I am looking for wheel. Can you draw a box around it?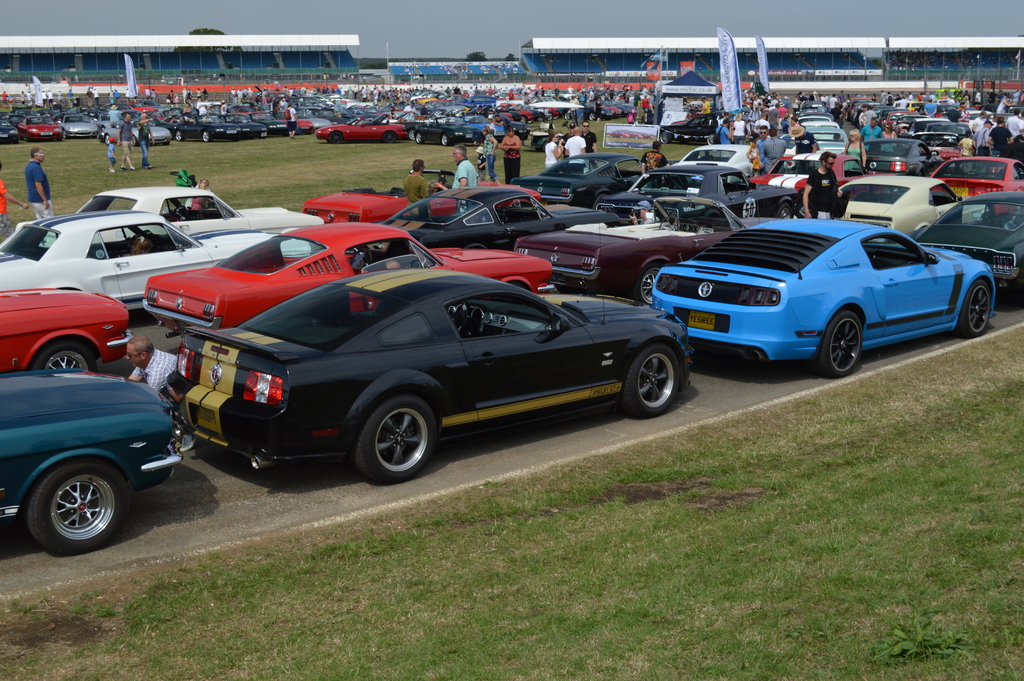
Sure, the bounding box is crop(56, 139, 63, 142).
